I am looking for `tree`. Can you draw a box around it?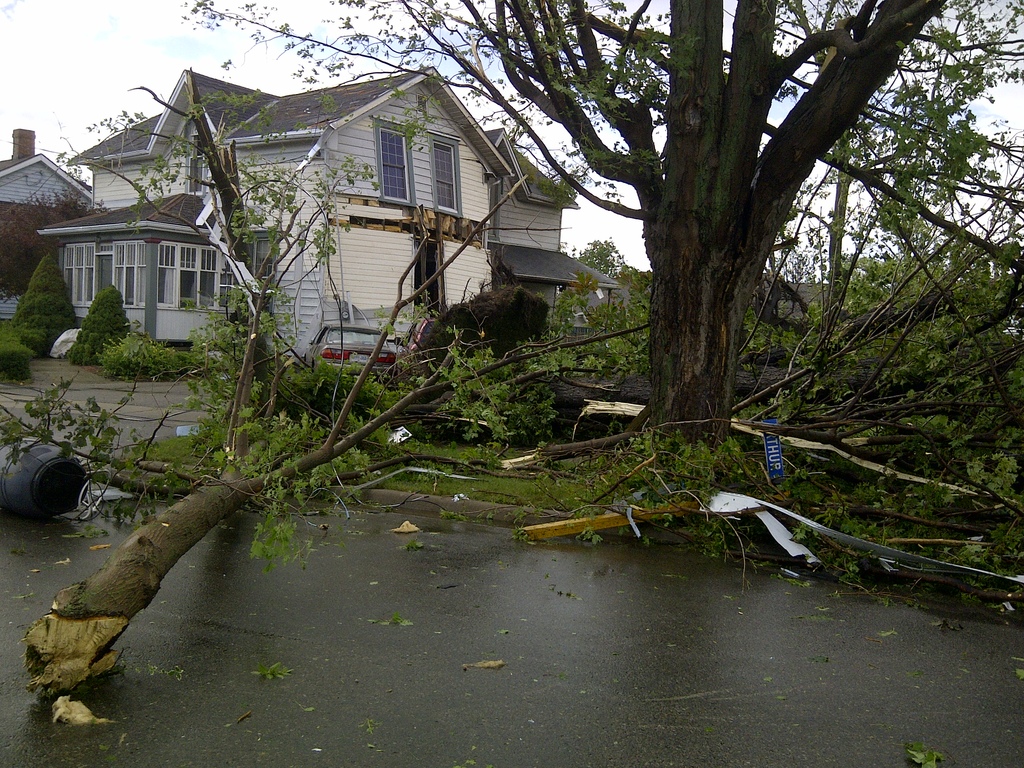
Sure, the bounding box is [538,244,661,356].
